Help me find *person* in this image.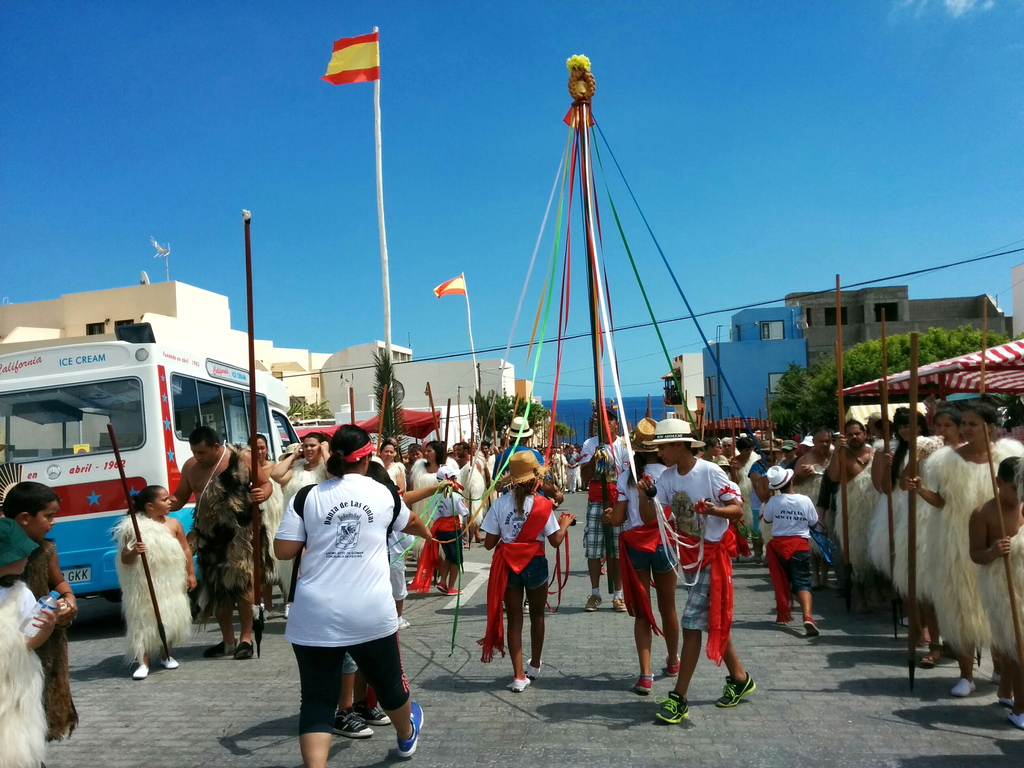
Found it: 906:392:1023:715.
